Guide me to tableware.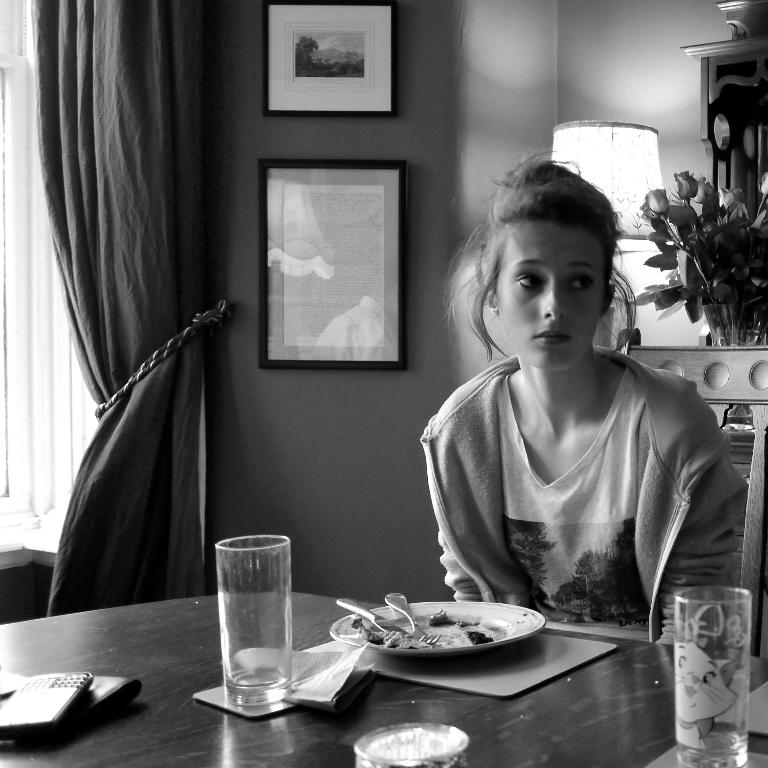
Guidance: 338:589:413:641.
